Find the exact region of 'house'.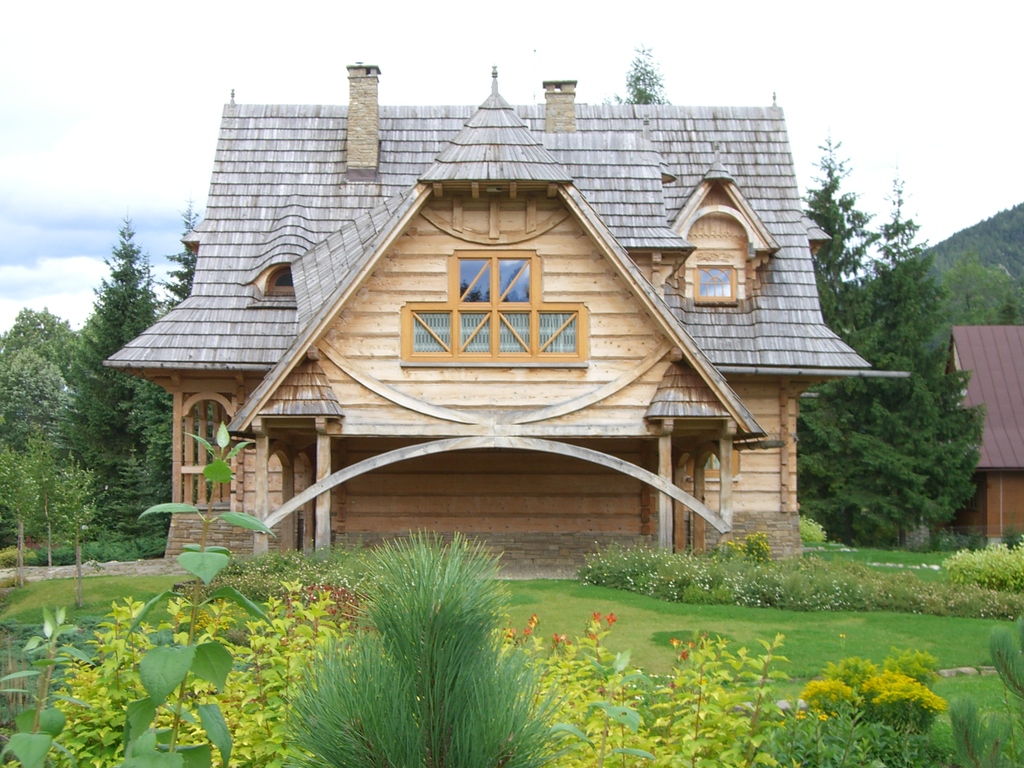
Exact region: (104,65,911,590).
